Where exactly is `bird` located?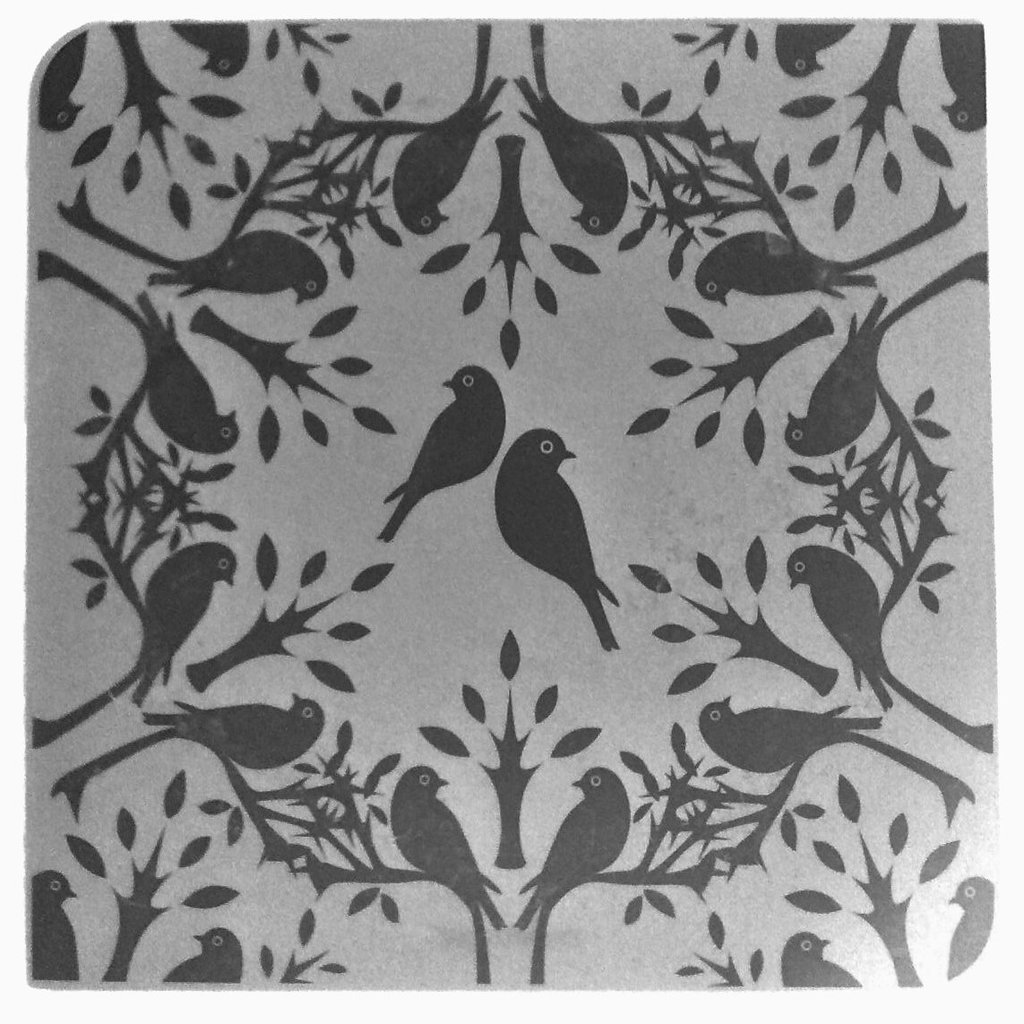
Its bounding box is x1=34 y1=873 x2=84 y2=979.
